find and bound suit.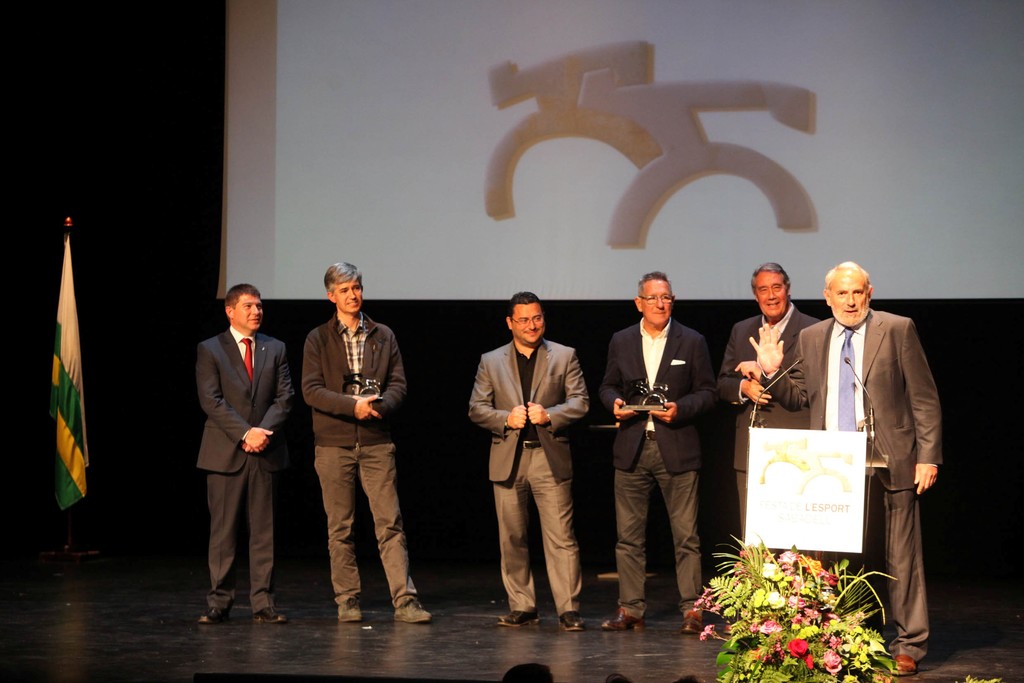
Bound: left=755, top=312, right=942, bottom=668.
